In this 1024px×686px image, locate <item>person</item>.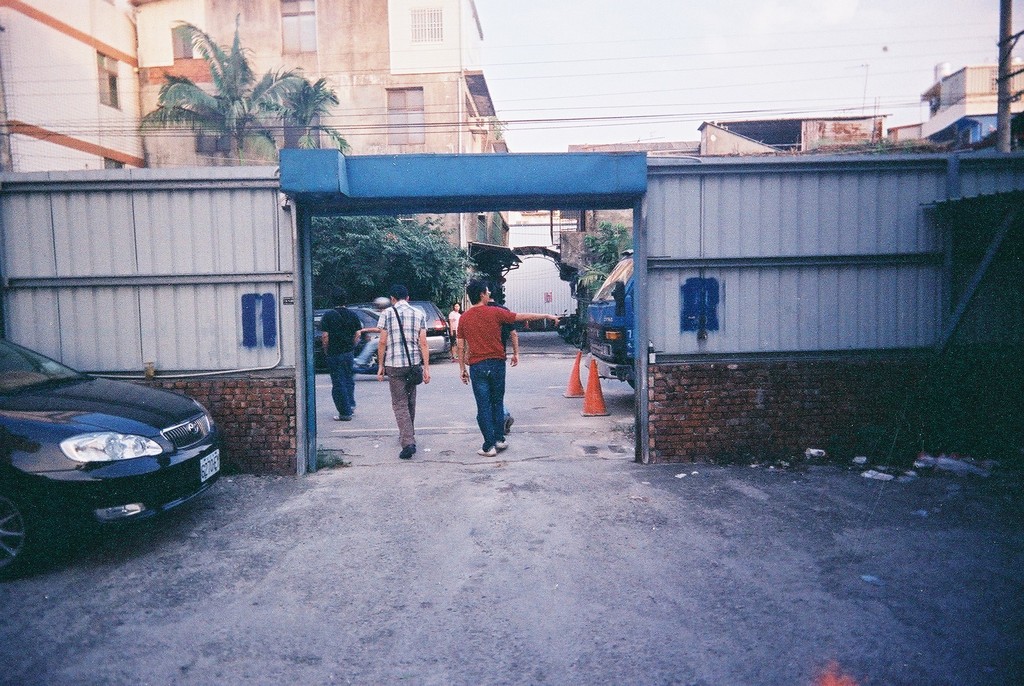
Bounding box: left=454, top=265, right=524, bottom=459.
